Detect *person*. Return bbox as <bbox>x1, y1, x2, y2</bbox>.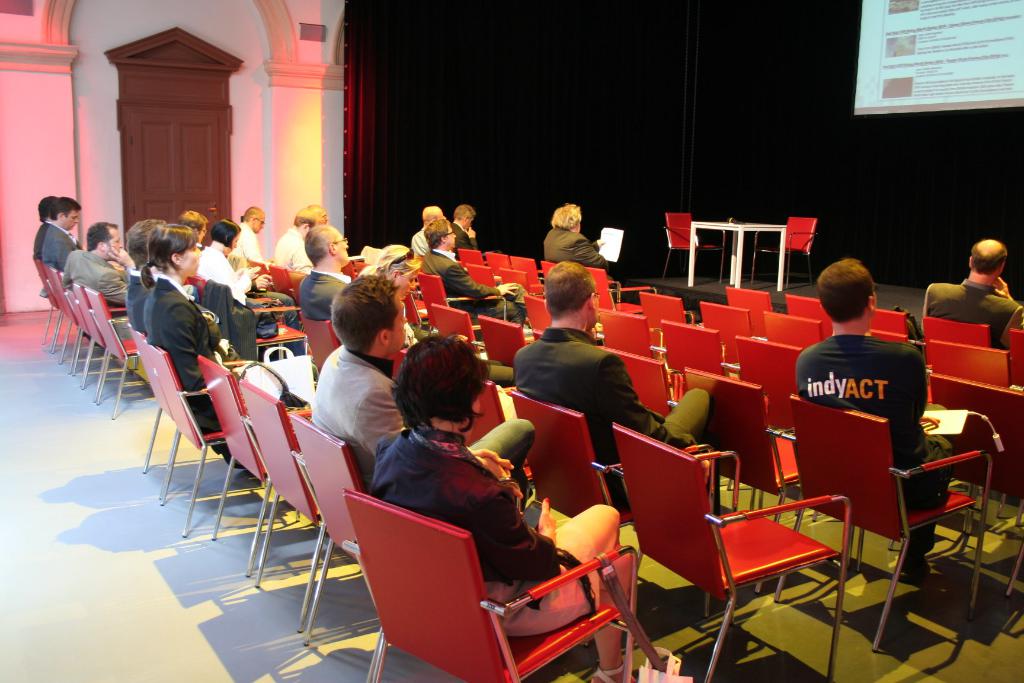
<bbox>815, 213, 945, 581</bbox>.
